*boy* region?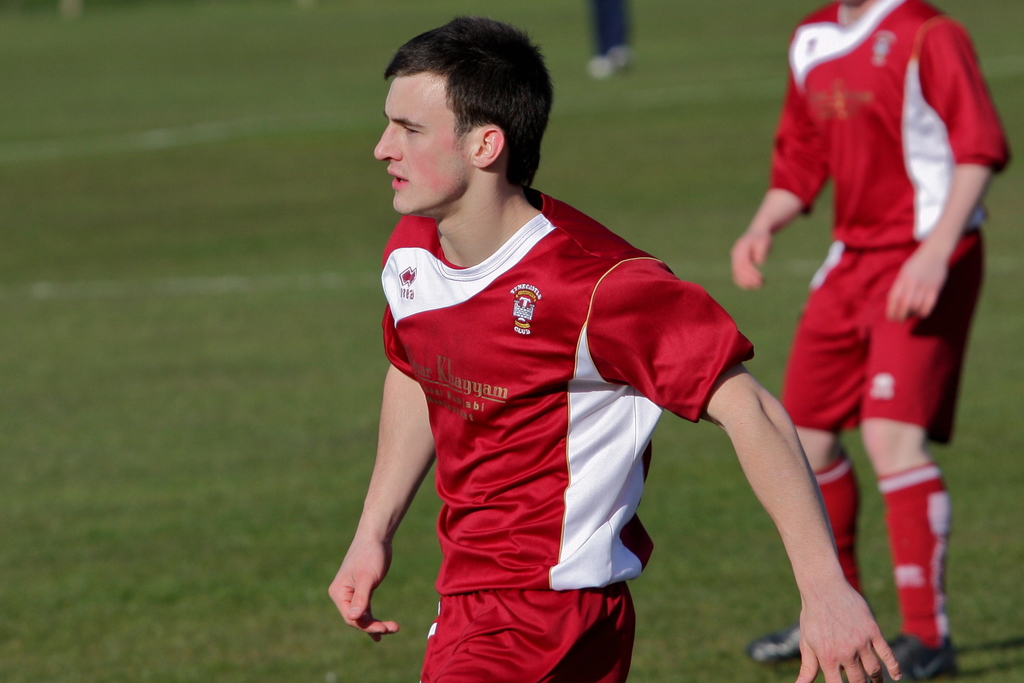
[720, 0, 1015, 682]
